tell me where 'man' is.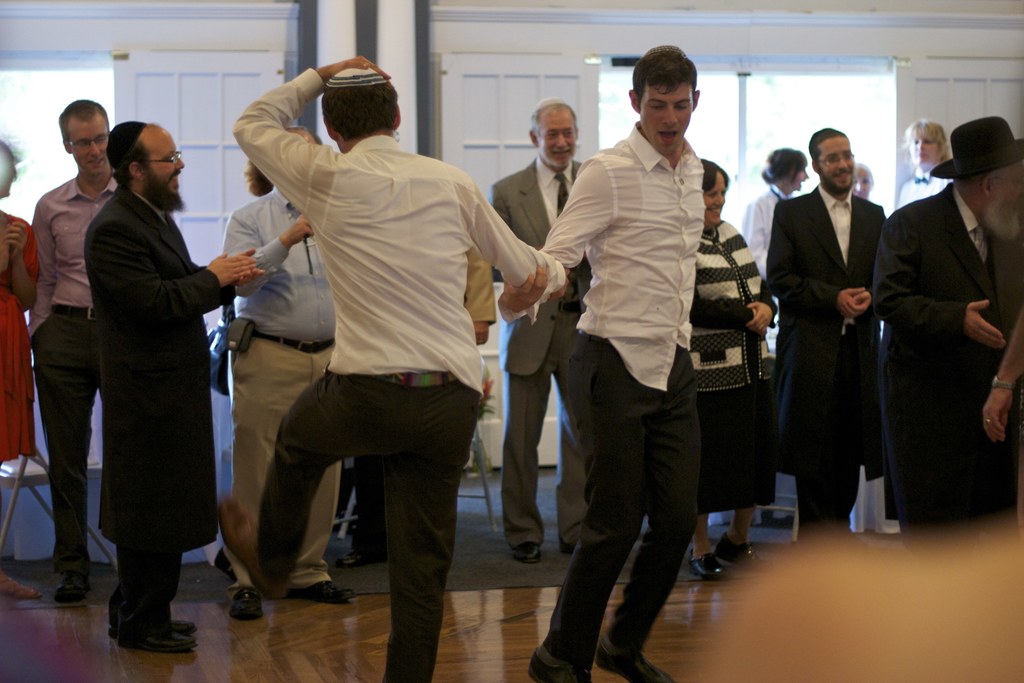
'man' is at BBox(488, 101, 592, 564).
